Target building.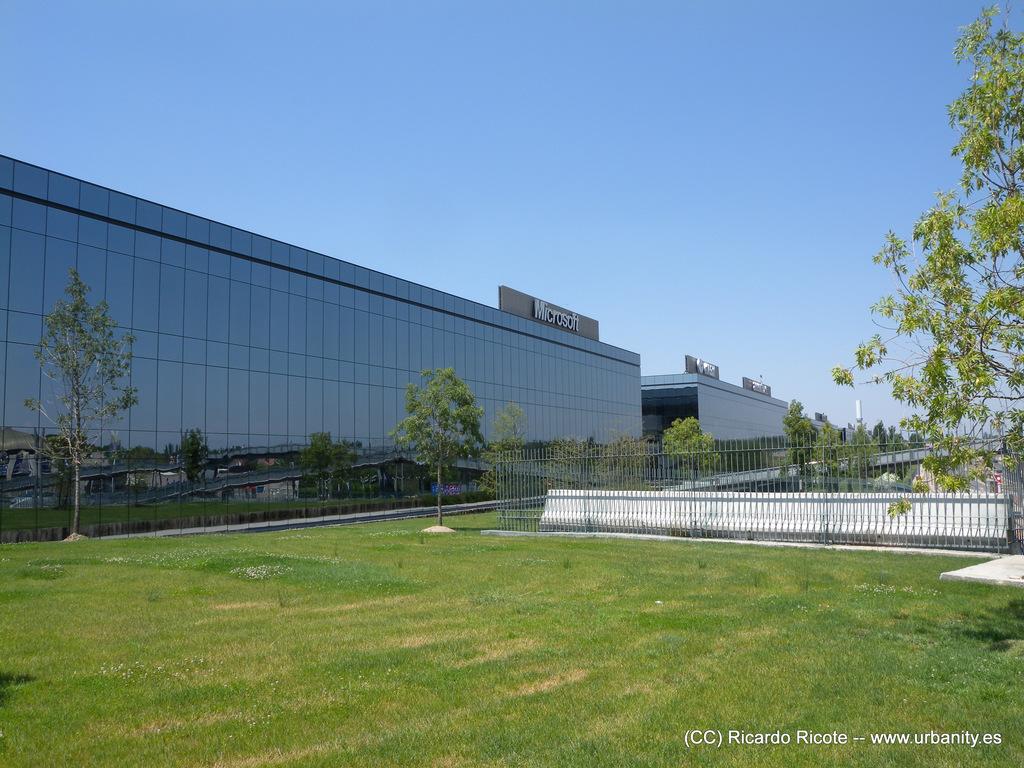
Target region: [638,356,787,476].
